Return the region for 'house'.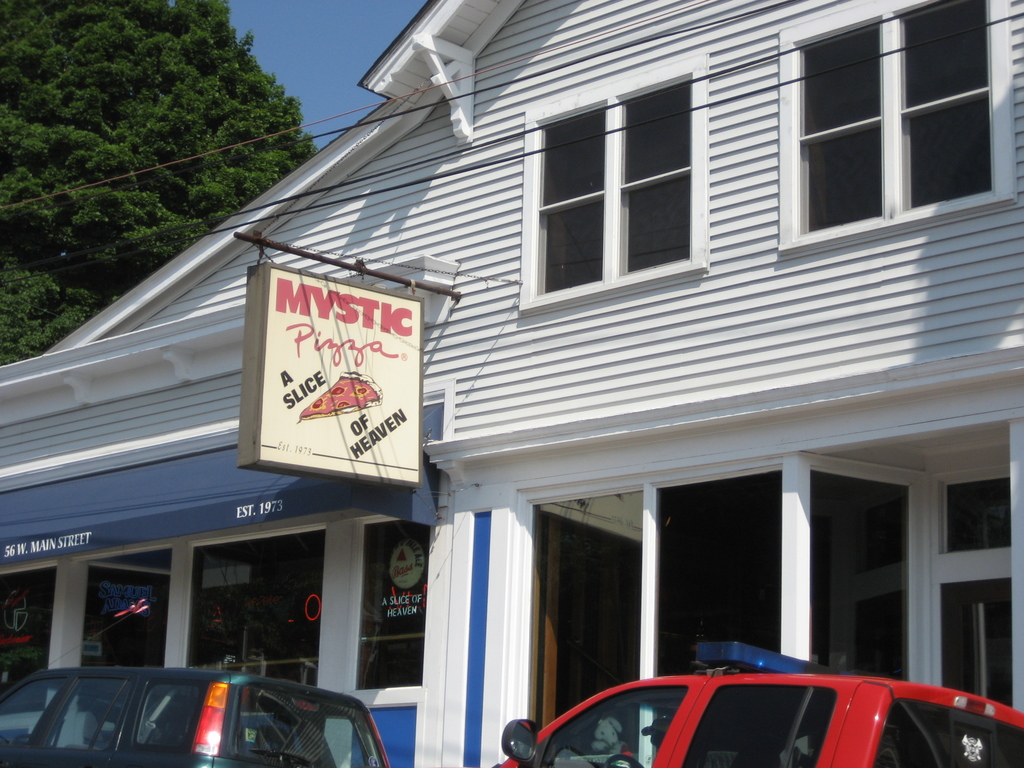
detection(0, 0, 1023, 767).
